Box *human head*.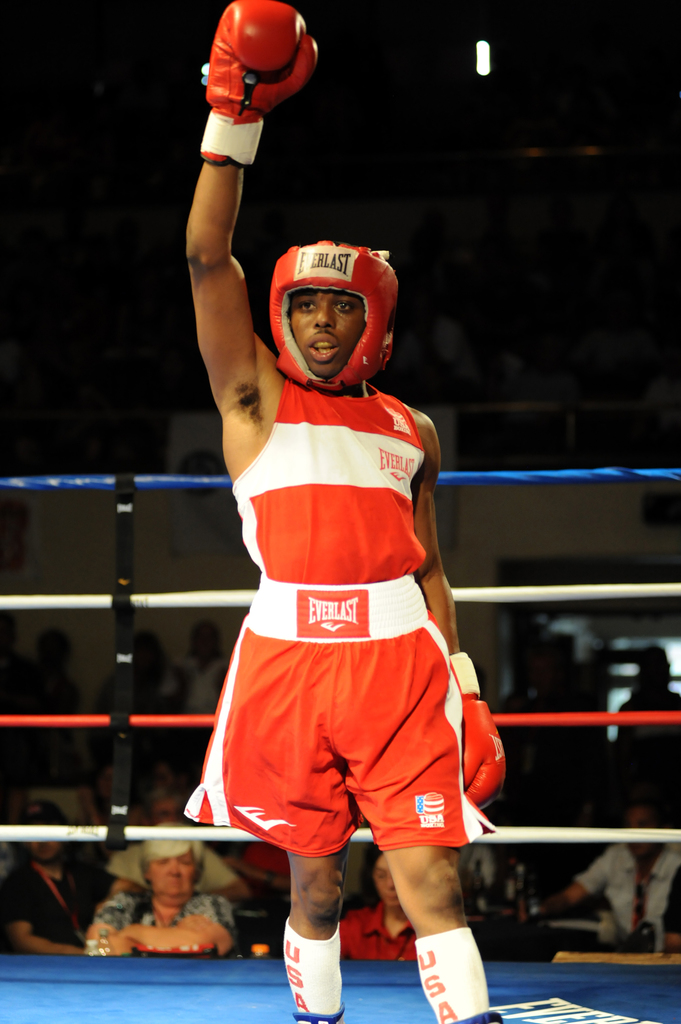
select_region(143, 792, 193, 825).
